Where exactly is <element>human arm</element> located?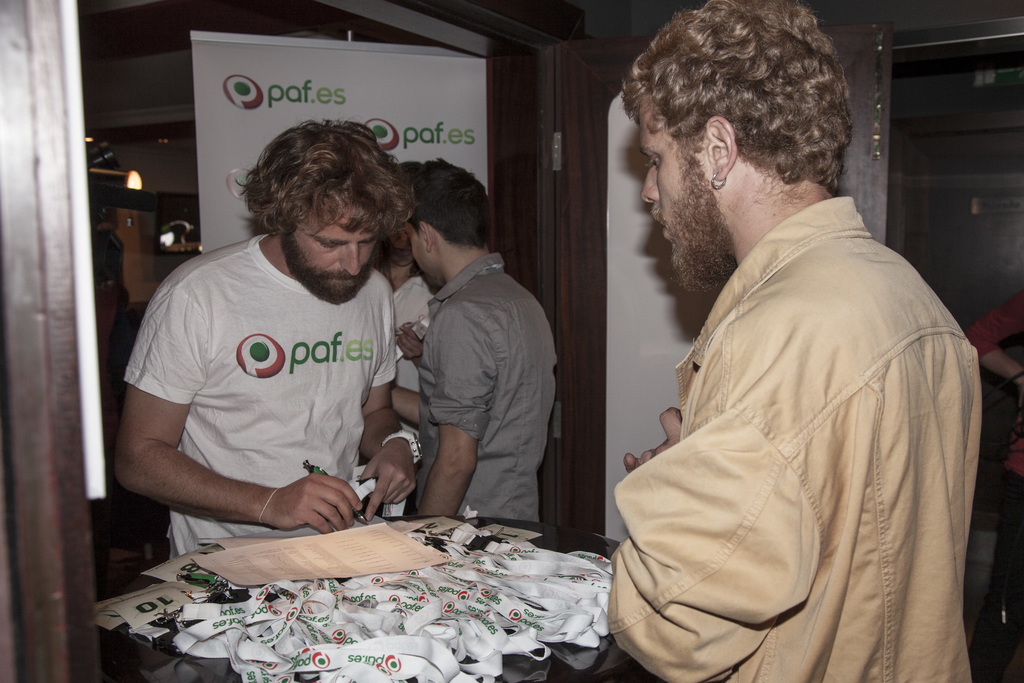
Its bounding box is {"x1": 603, "y1": 349, "x2": 821, "y2": 682}.
